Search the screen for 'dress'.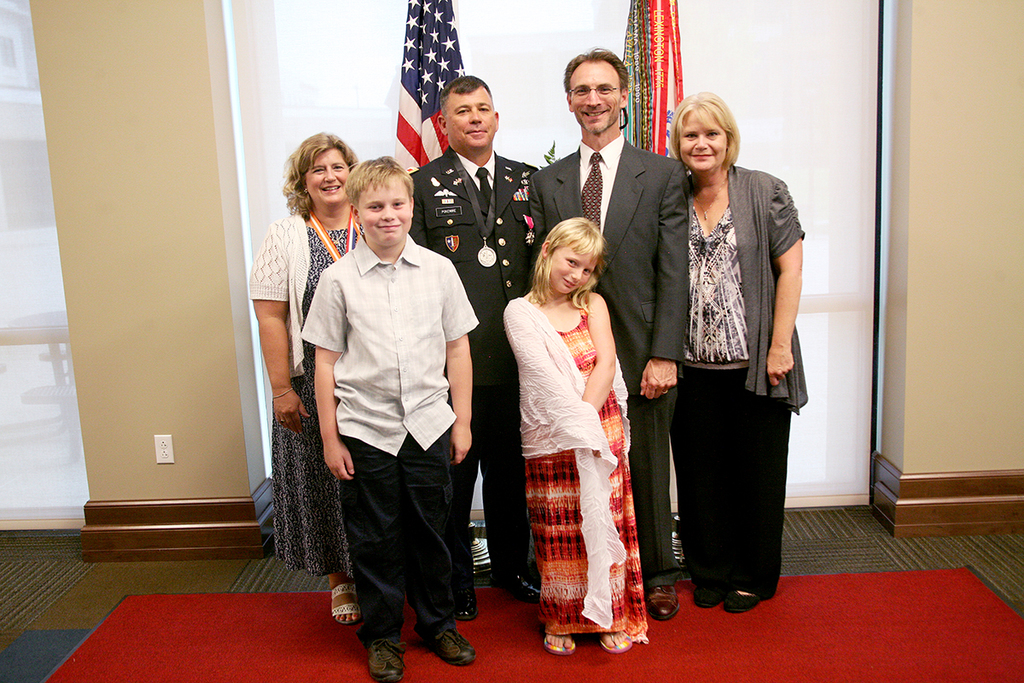
Found at (x1=492, y1=204, x2=646, y2=637).
